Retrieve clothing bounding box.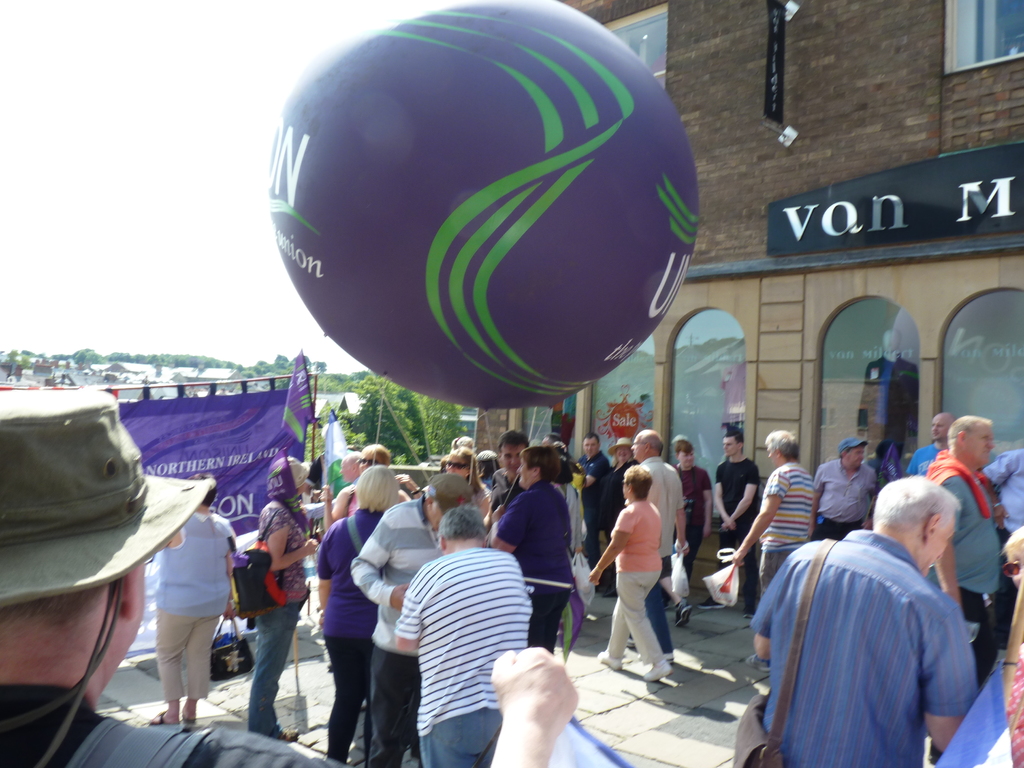
Bounding box: (left=758, top=507, right=987, bottom=763).
